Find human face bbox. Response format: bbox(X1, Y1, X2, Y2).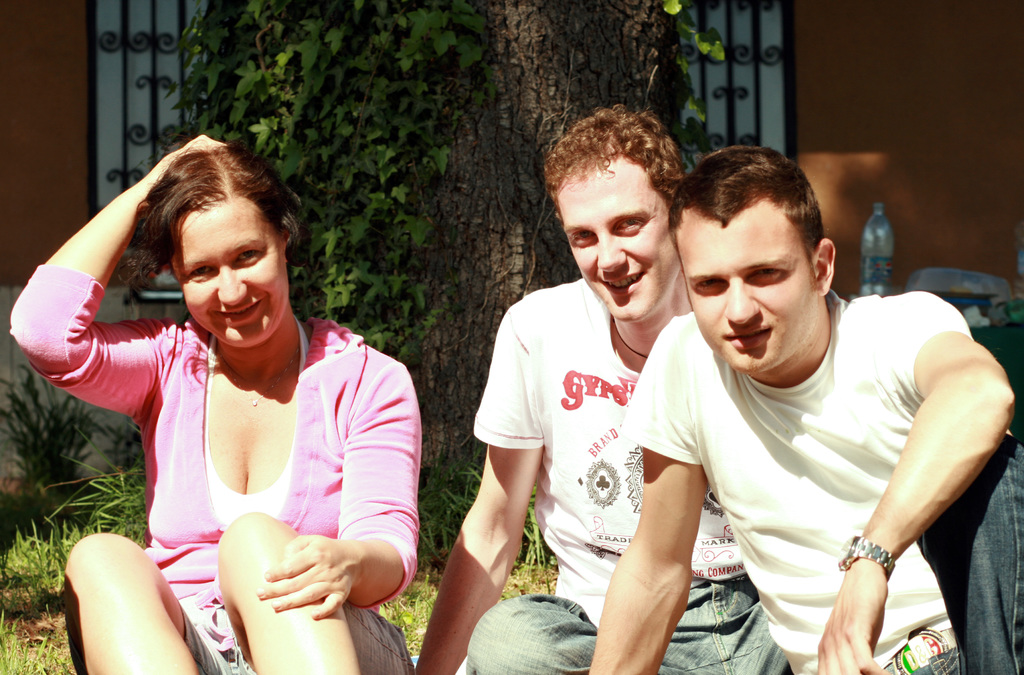
bbox(173, 191, 290, 350).
